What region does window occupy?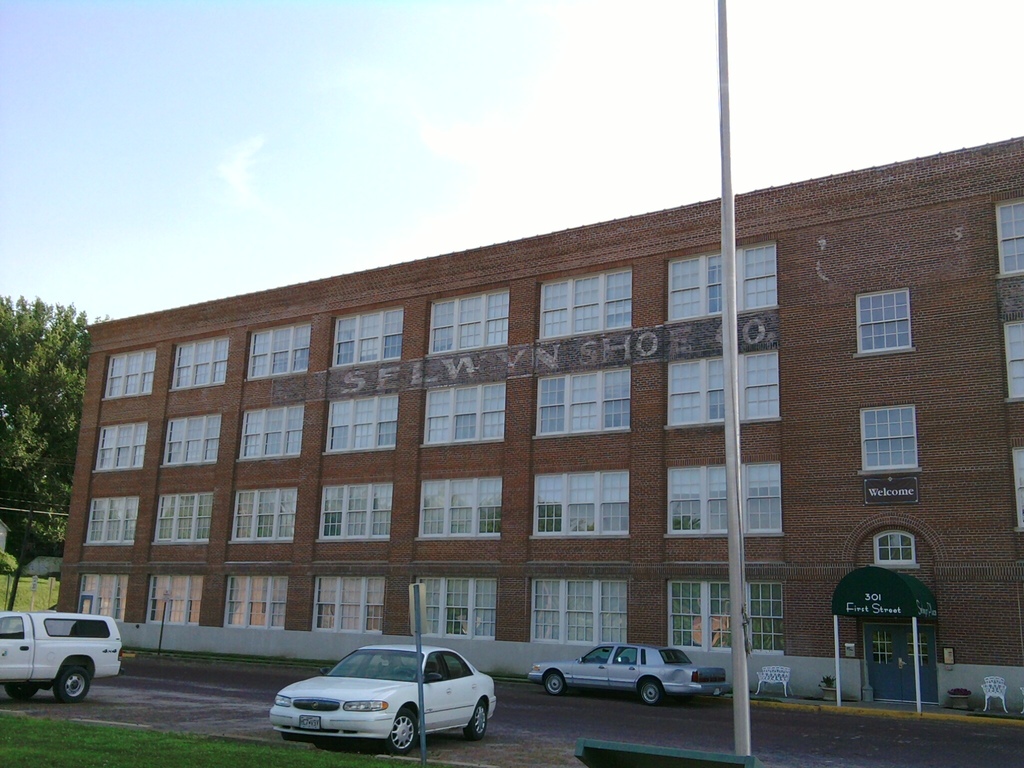
region(533, 364, 635, 436).
